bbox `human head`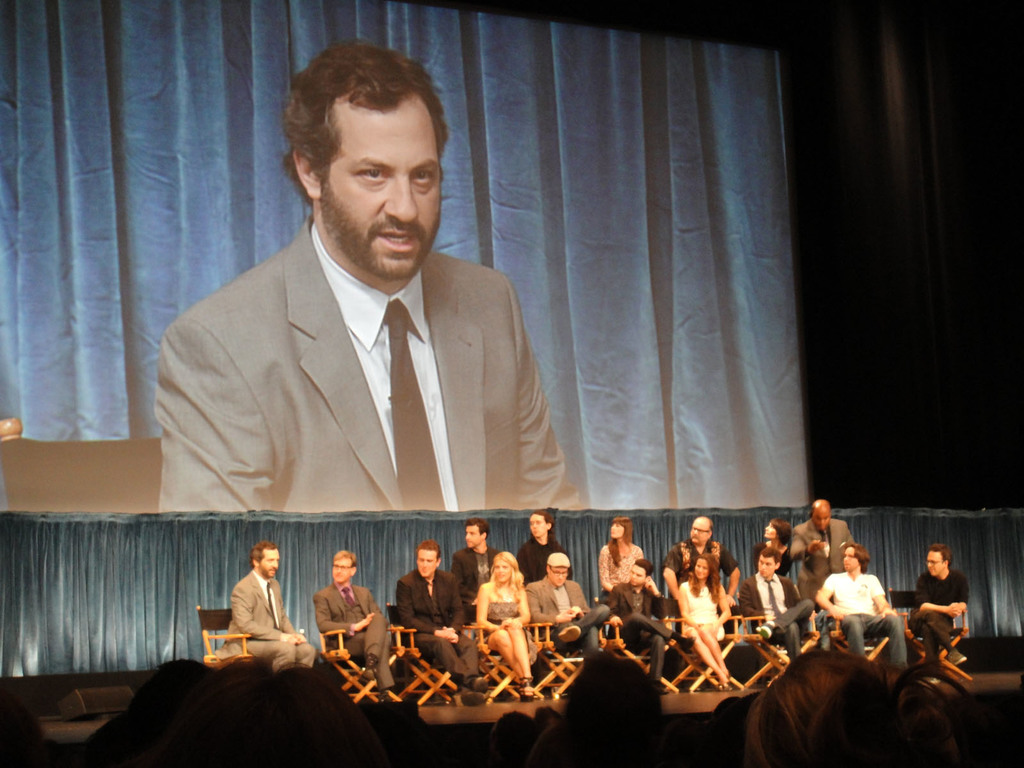
[x1=271, y1=39, x2=454, y2=259]
